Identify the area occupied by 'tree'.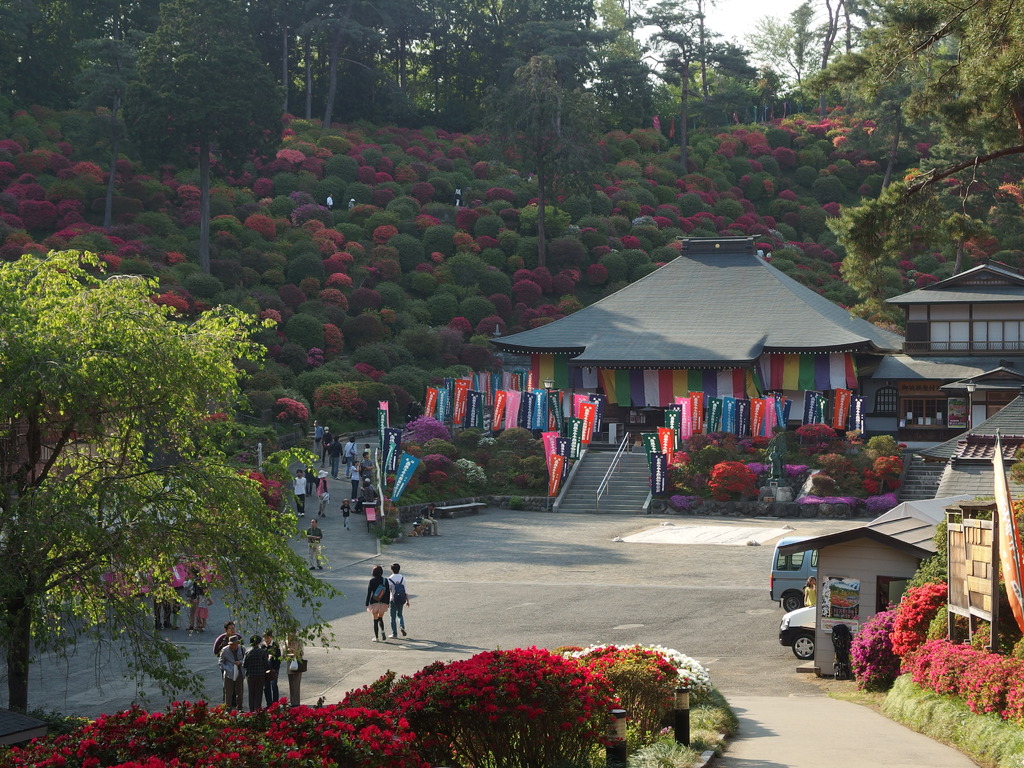
Area: detection(481, 43, 589, 261).
